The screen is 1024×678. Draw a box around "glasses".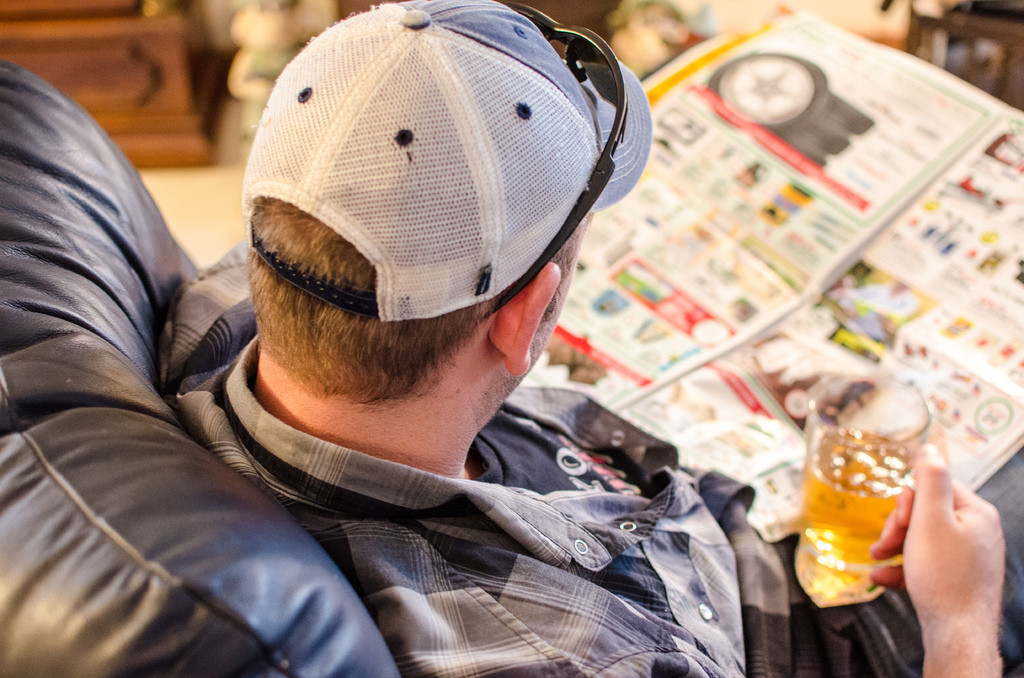
486,0,630,315.
